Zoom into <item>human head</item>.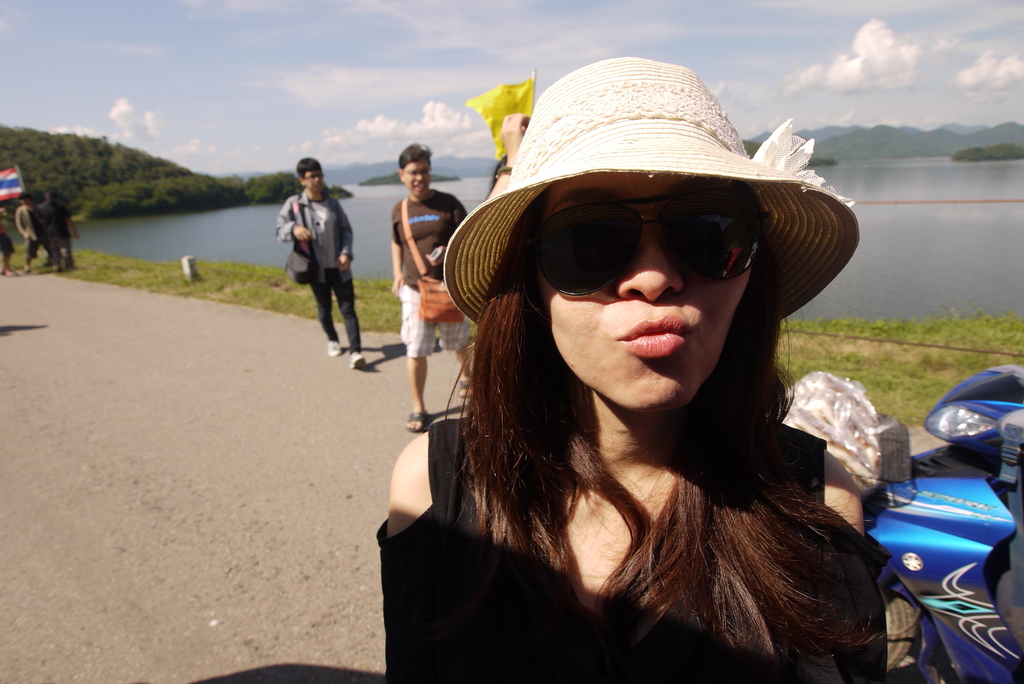
Zoom target: bbox=(298, 158, 326, 191).
